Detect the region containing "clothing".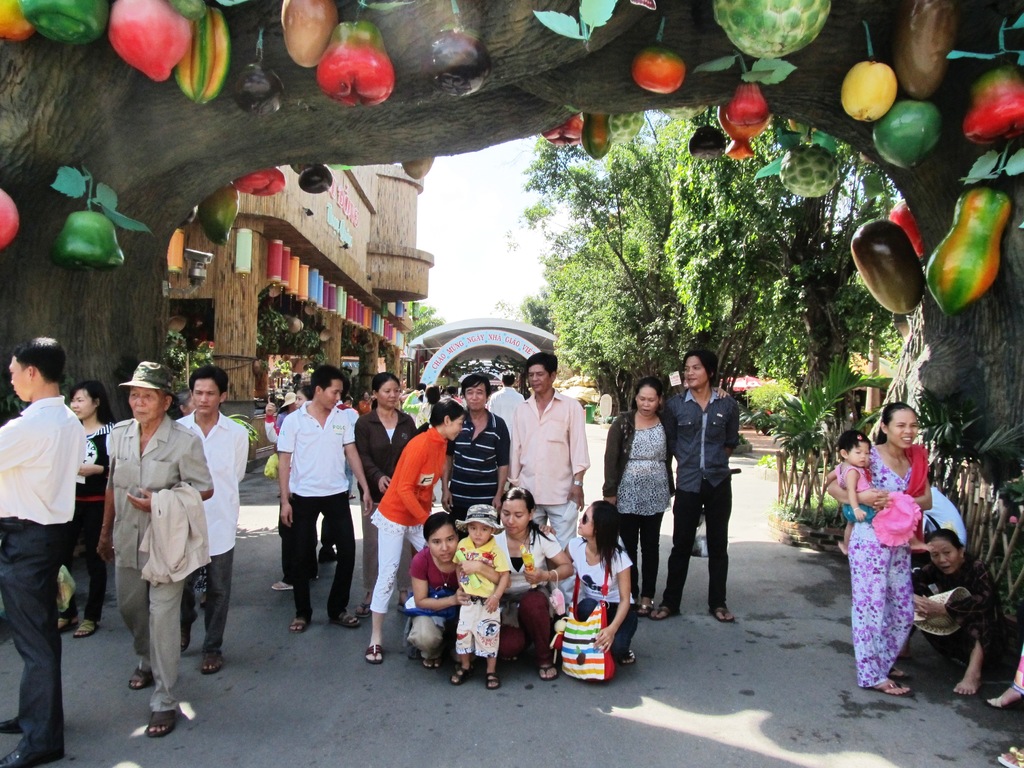
[left=426, top=400, right=511, bottom=527].
